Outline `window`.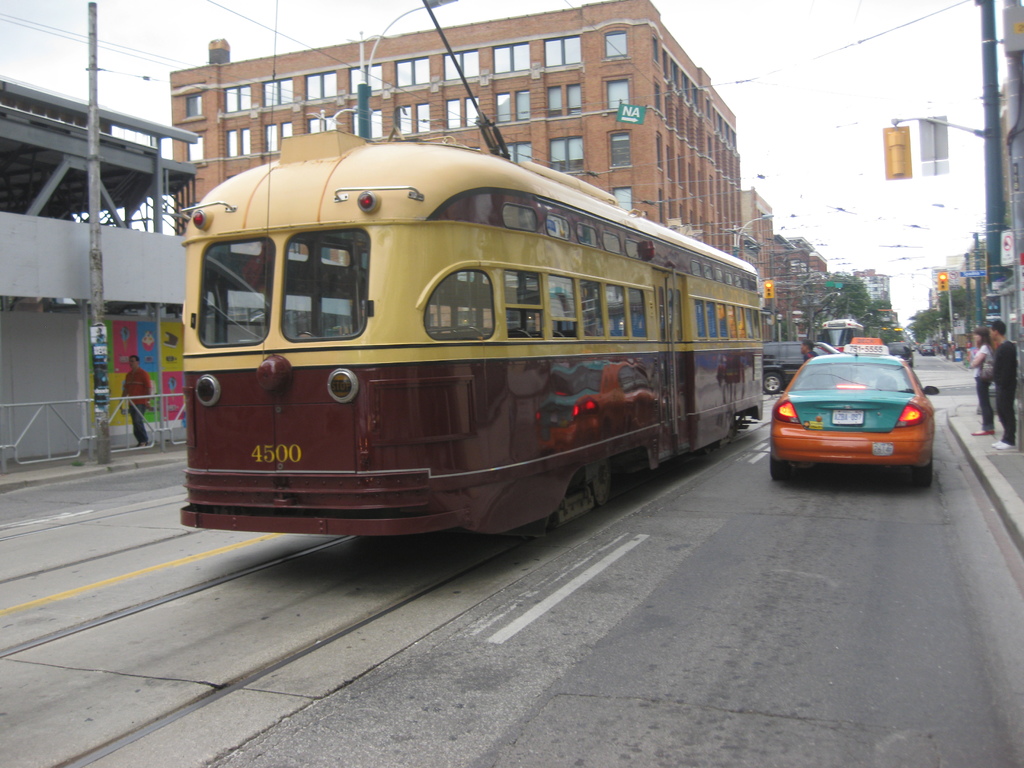
Outline: BBox(612, 189, 634, 219).
